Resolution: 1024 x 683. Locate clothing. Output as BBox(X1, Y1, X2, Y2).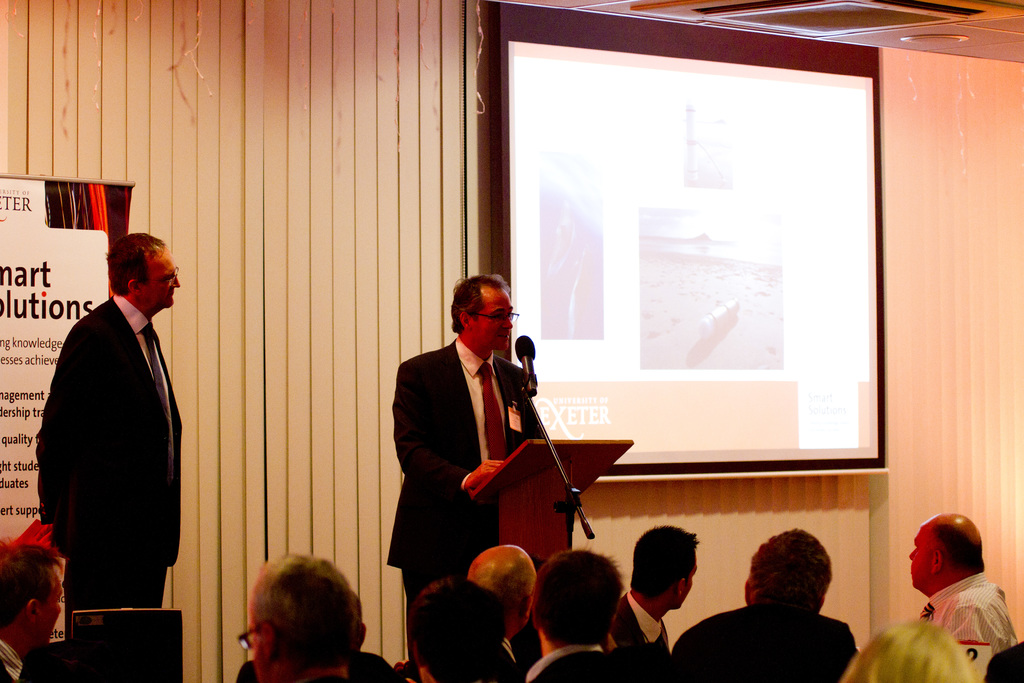
BBox(523, 637, 623, 682).
